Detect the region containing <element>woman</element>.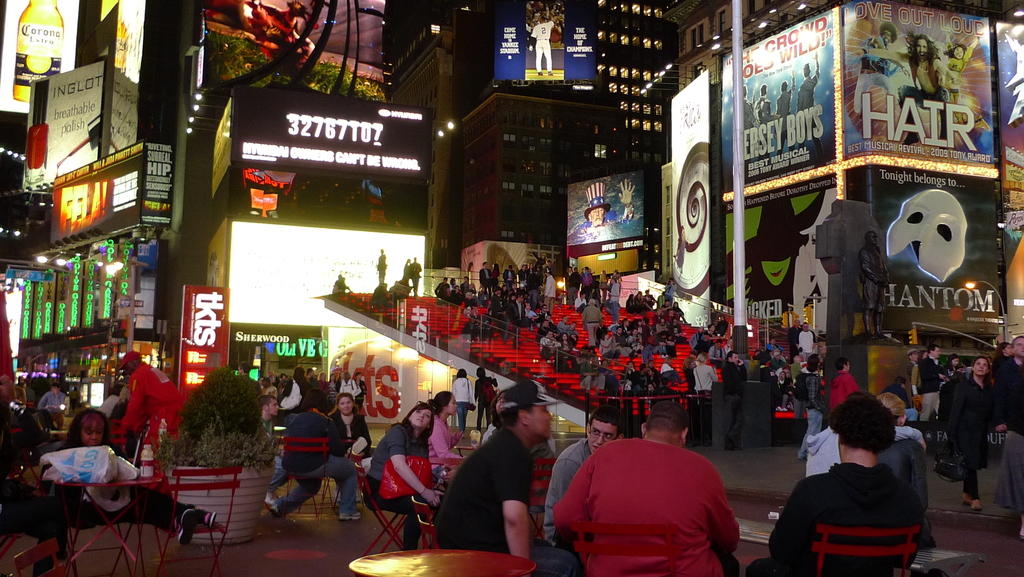
BBox(671, 316, 687, 338).
